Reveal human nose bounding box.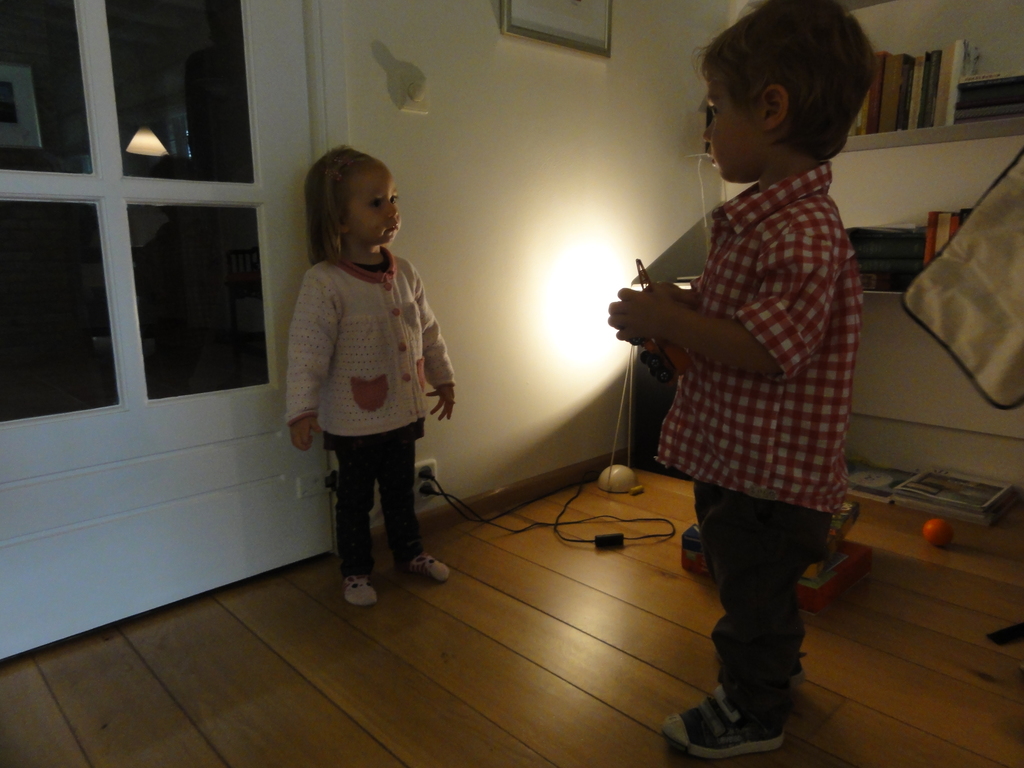
Revealed: box(702, 124, 714, 140).
